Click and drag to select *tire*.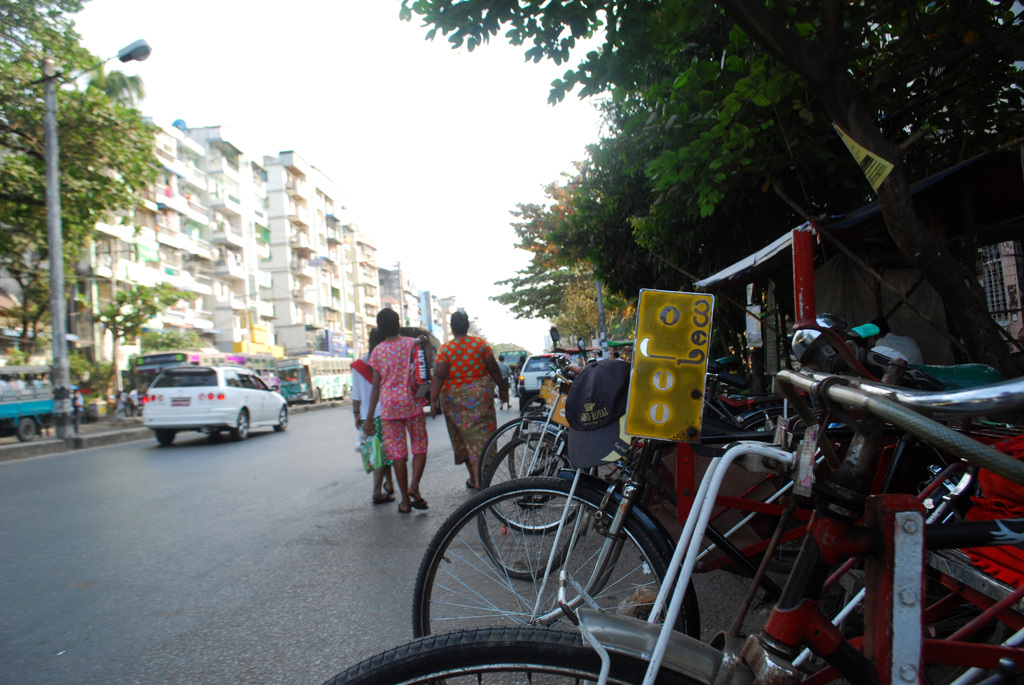
Selection: l=314, t=624, r=740, b=684.
